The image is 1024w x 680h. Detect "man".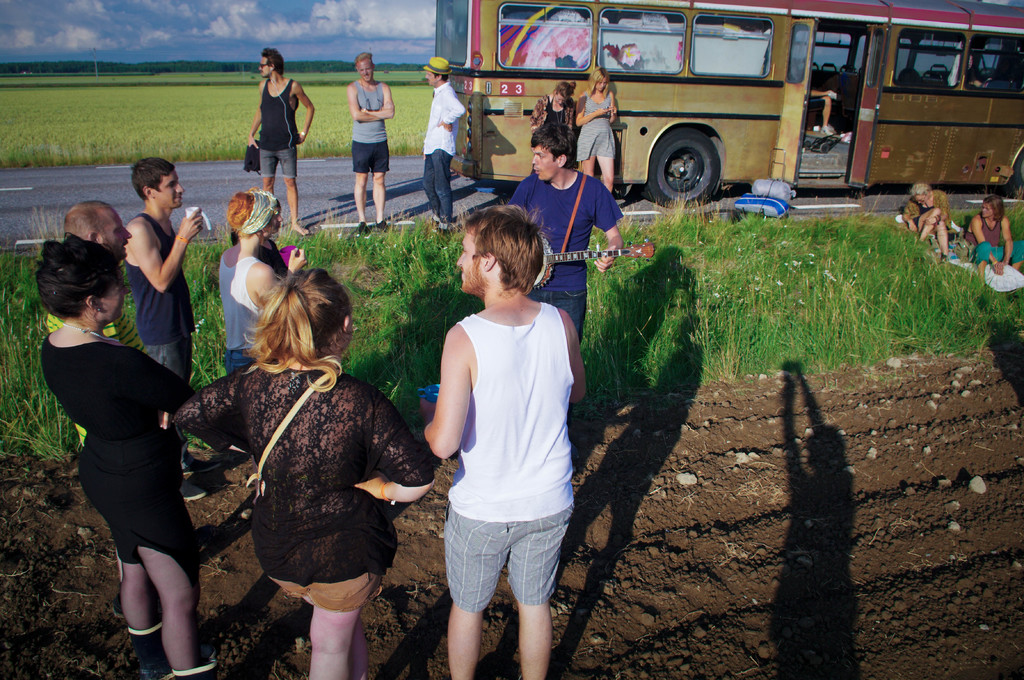
Detection: (506, 129, 614, 336).
